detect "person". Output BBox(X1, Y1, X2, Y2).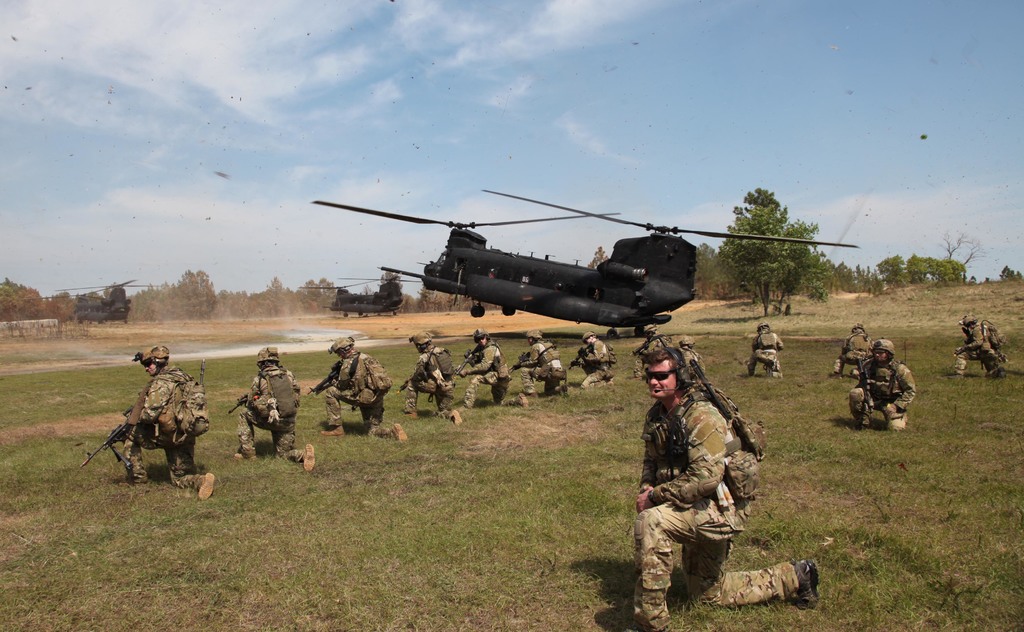
BBox(121, 340, 215, 500).
